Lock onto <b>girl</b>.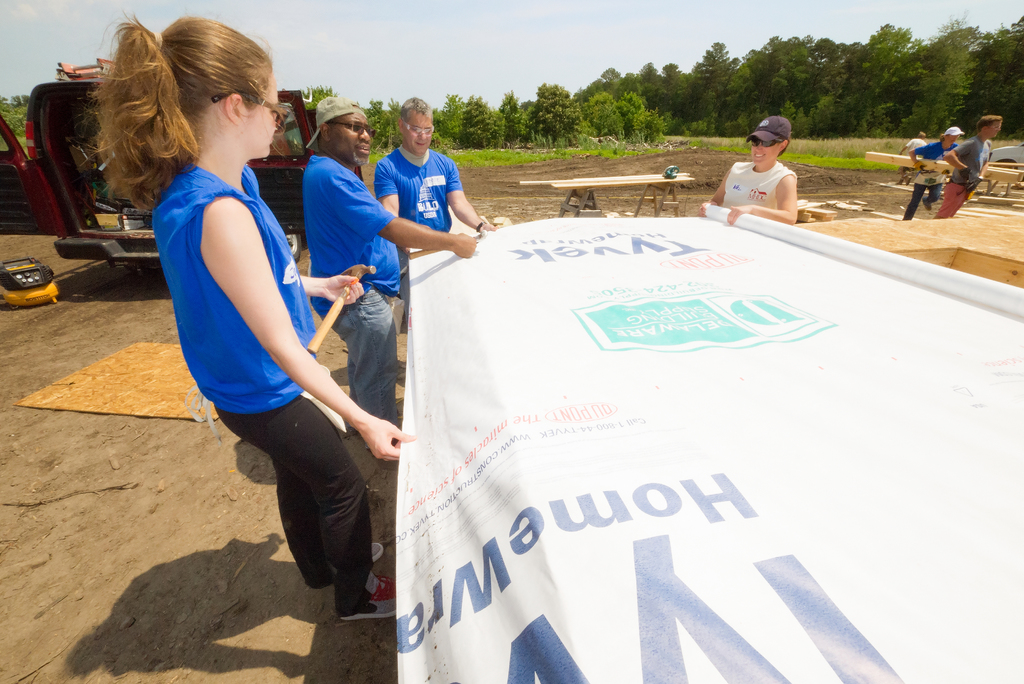
Locked: locate(698, 115, 799, 225).
